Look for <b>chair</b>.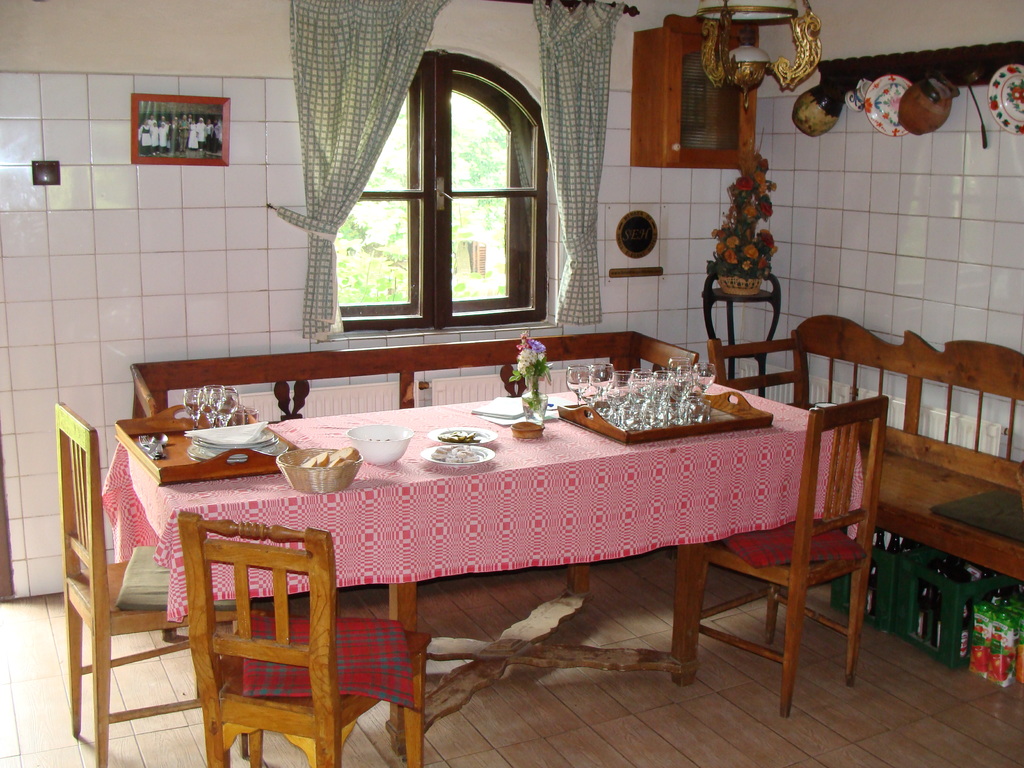
Found: rect(46, 394, 248, 767).
